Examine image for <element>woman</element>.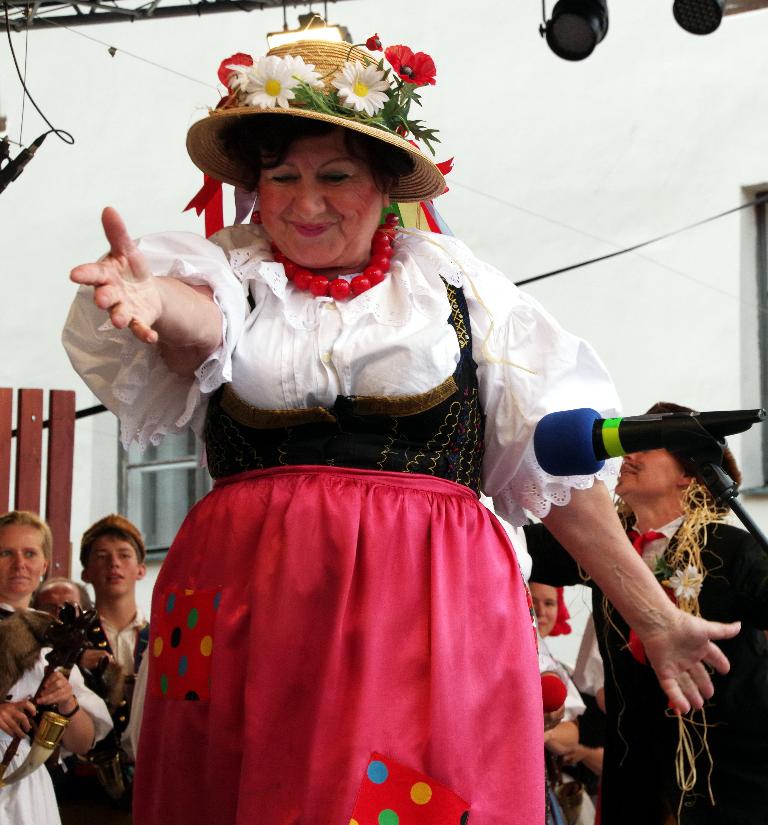
Examination result: BBox(522, 583, 586, 824).
